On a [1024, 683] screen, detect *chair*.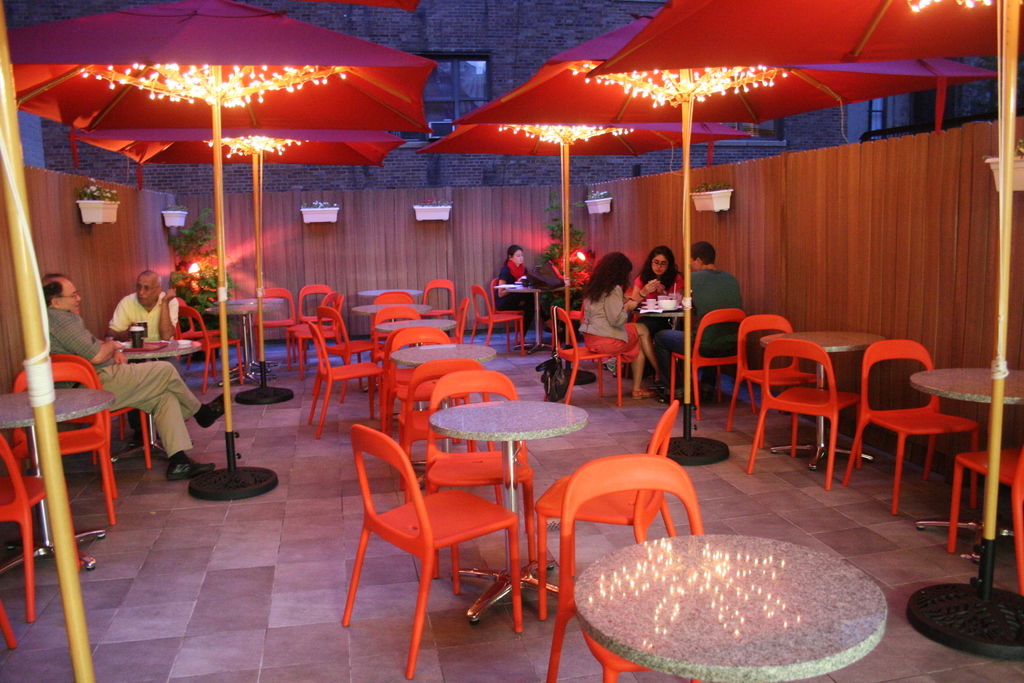
371 303 421 393.
